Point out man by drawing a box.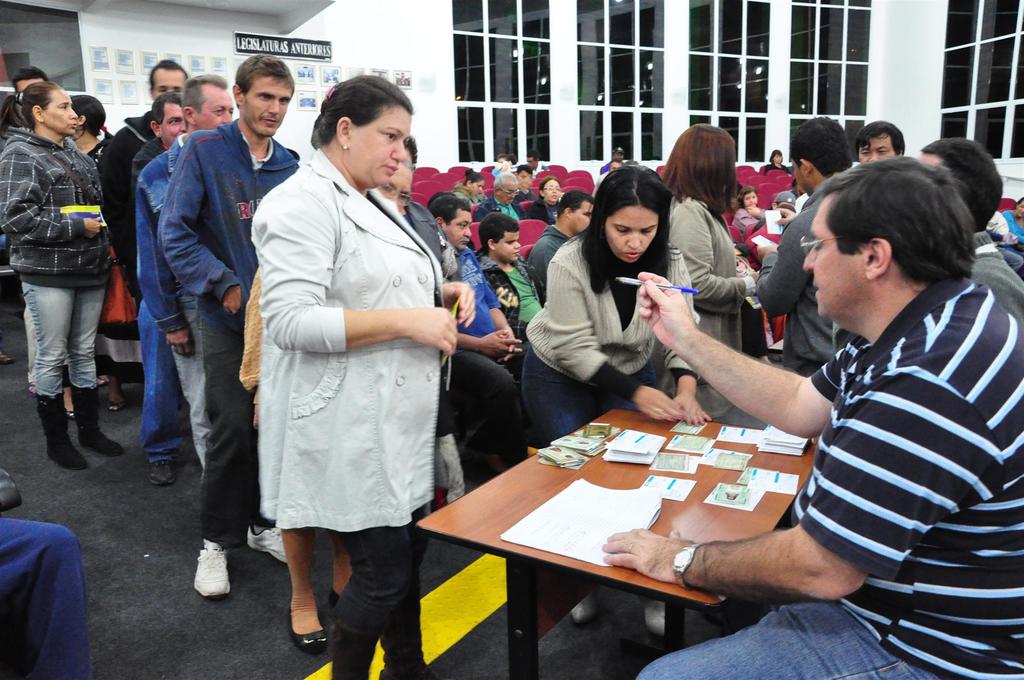
474:171:531:222.
